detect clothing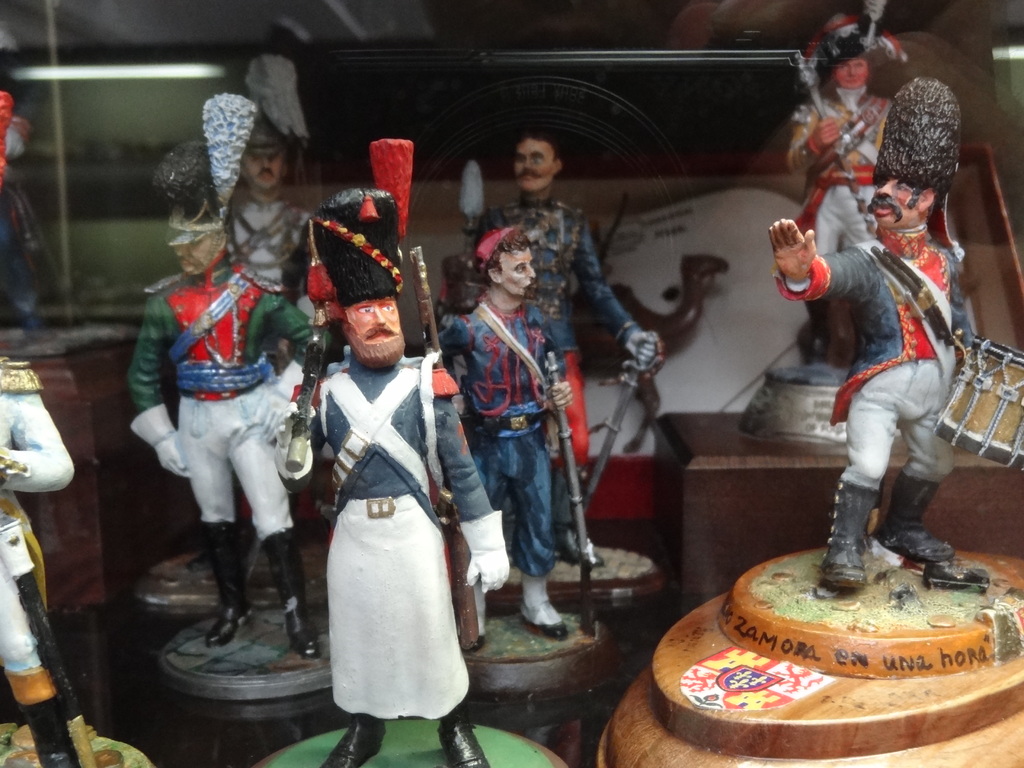
box(484, 196, 643, 461)
